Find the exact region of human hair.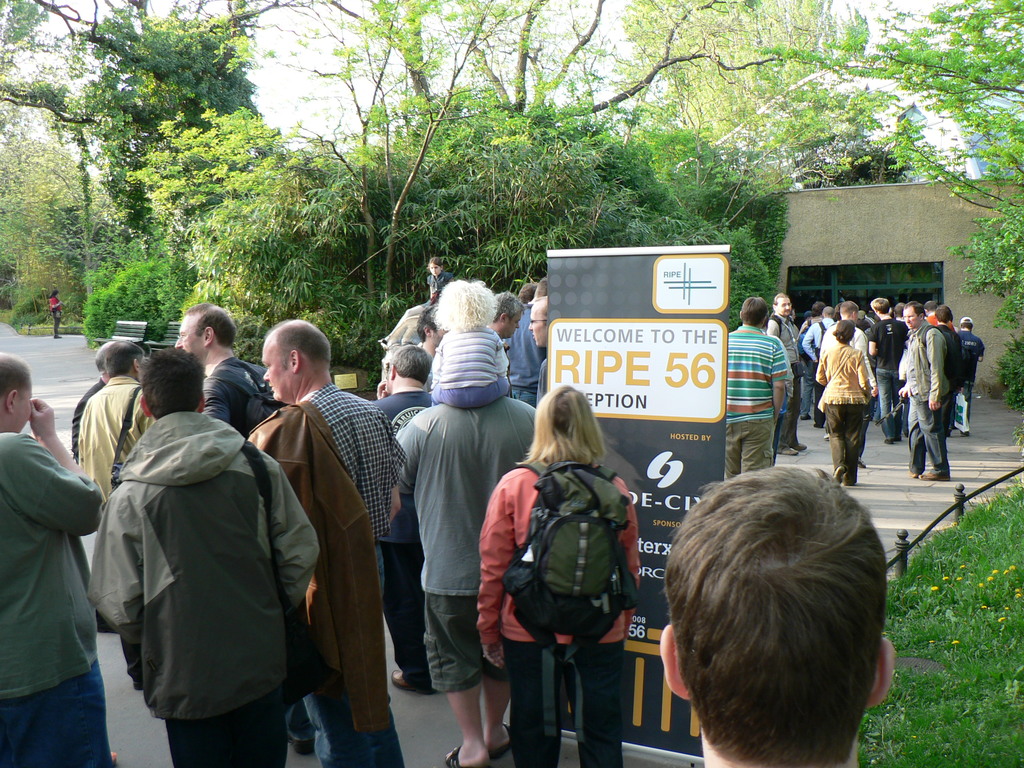
Exact region: <box>962,318,972,330</box>.
